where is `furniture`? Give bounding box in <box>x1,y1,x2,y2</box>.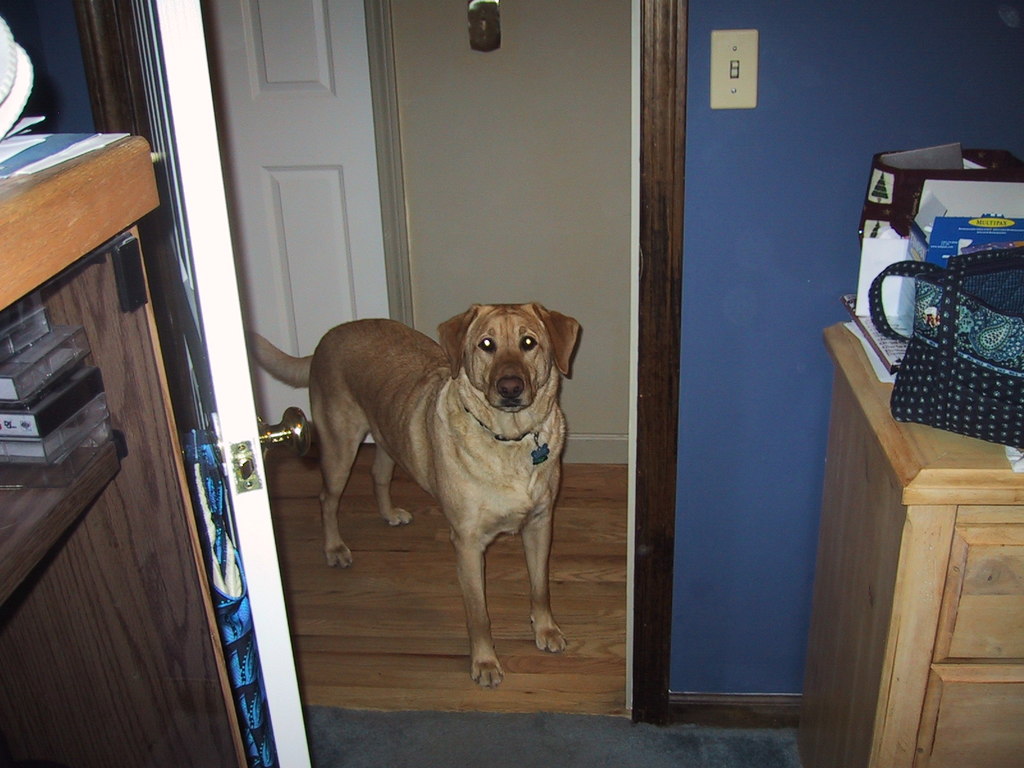
<box>0,129,251,767</box>.
